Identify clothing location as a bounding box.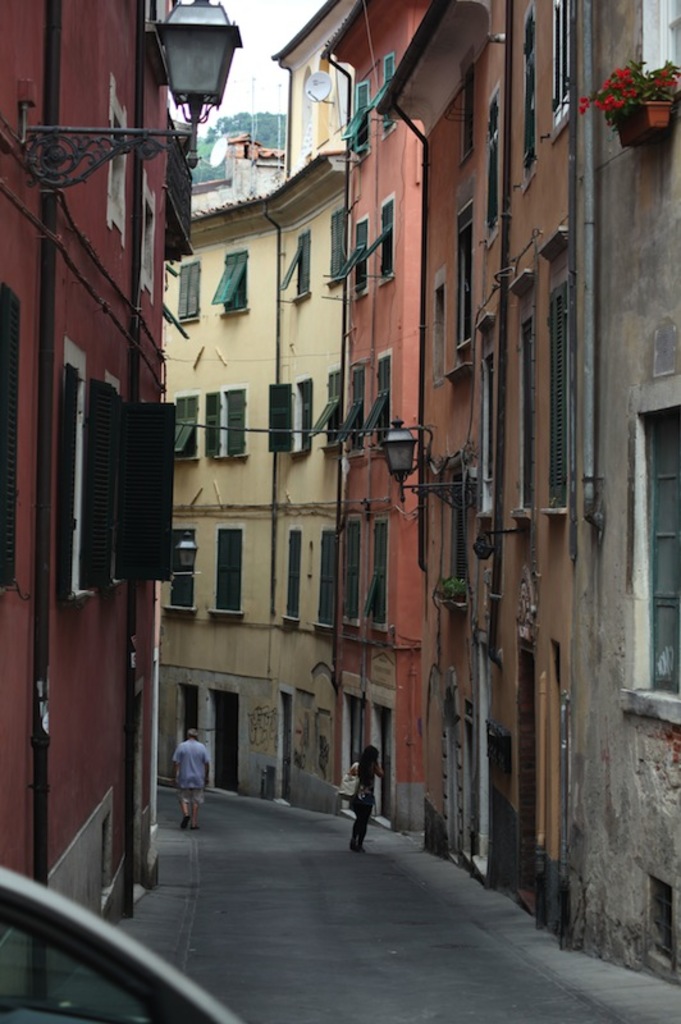
pyautogui.locateOnScreen(170, 749, 211, 809).
